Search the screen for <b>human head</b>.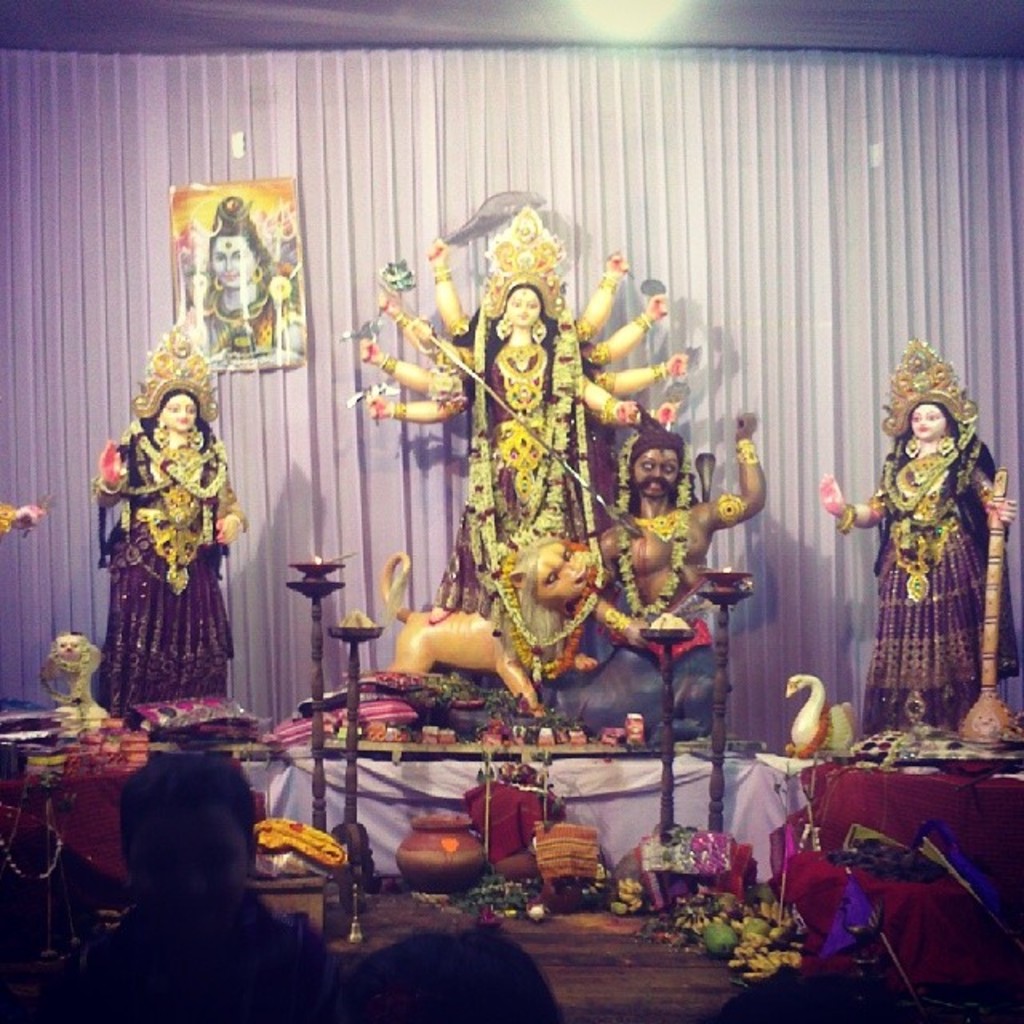
Found at select_region(211, 230, 266, 288).
